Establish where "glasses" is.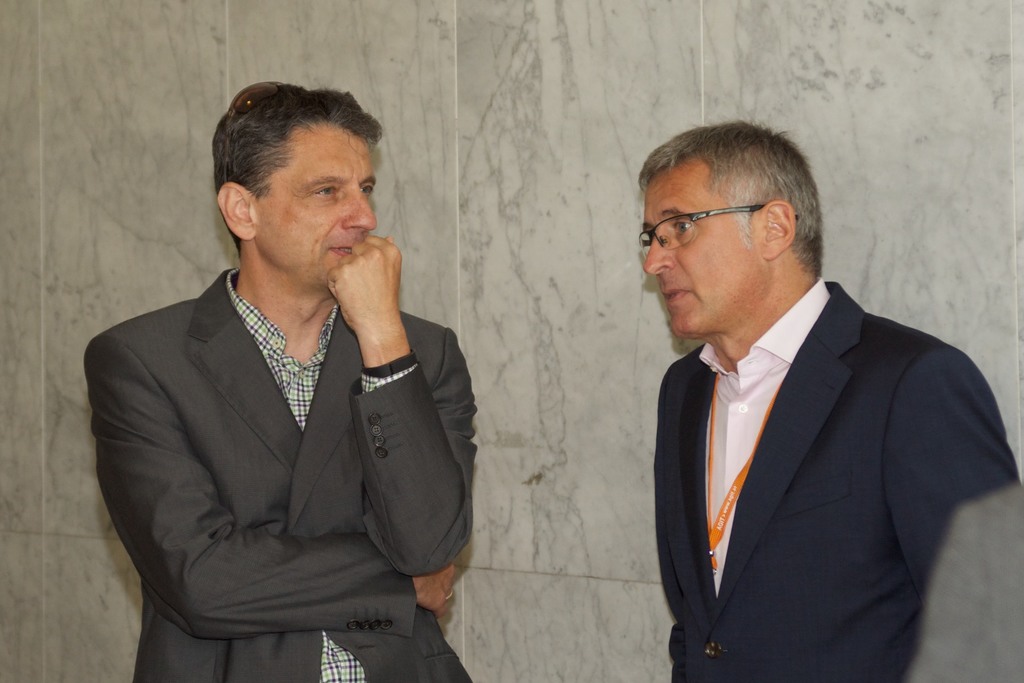
Established at x1=638, y1=204, x2=803, y2=259.
